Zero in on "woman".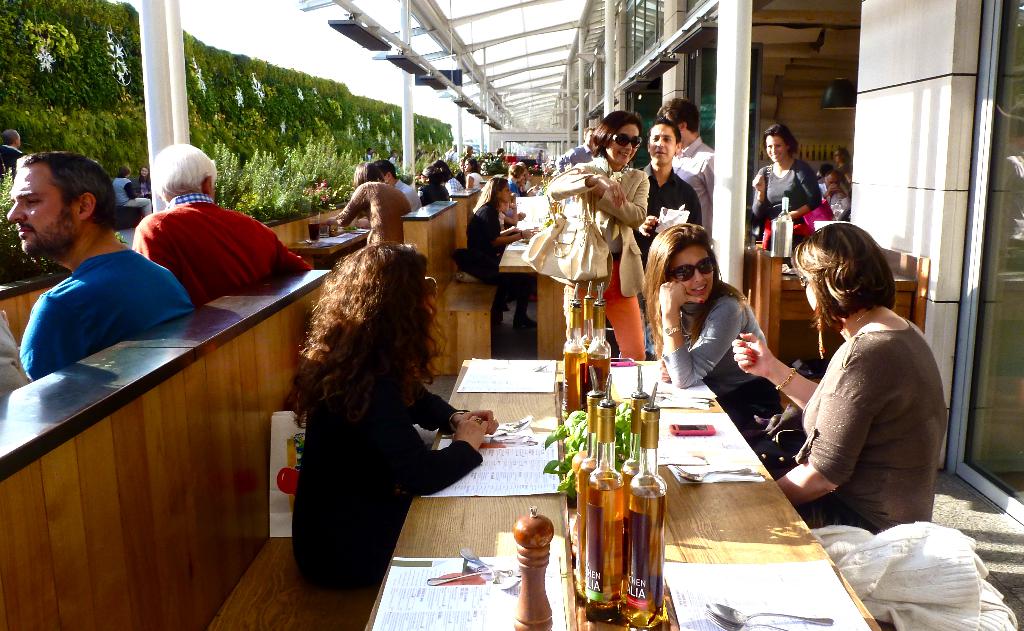
Zeroed in: <bbox>312, 158, 411, 247</bbox>.
